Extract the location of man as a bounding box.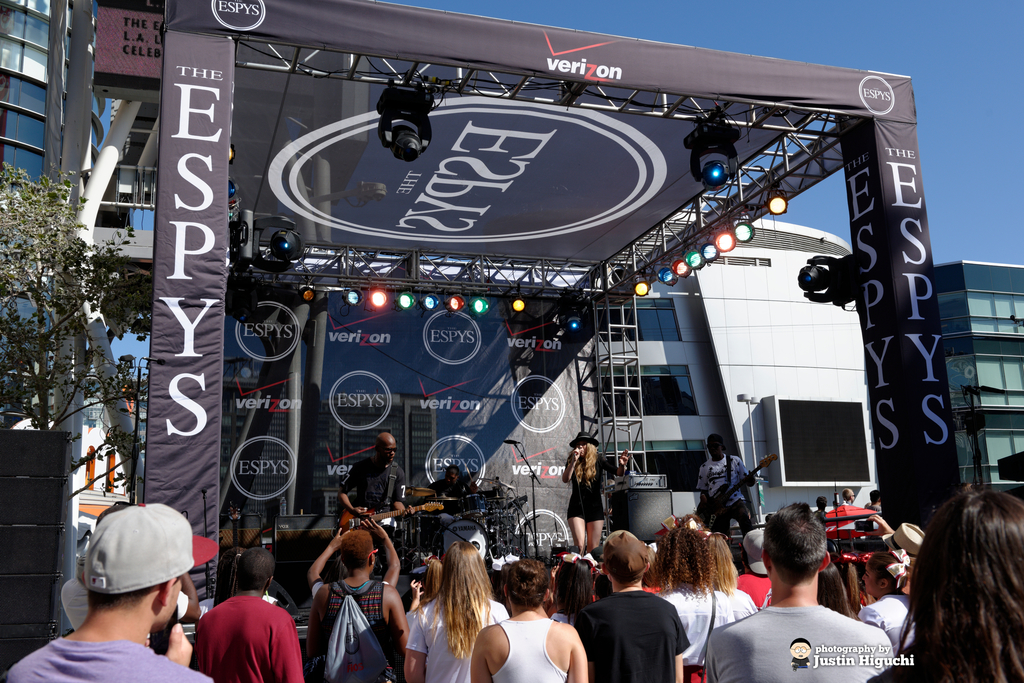
(left=324, top=427, right=412, bottom=562).
